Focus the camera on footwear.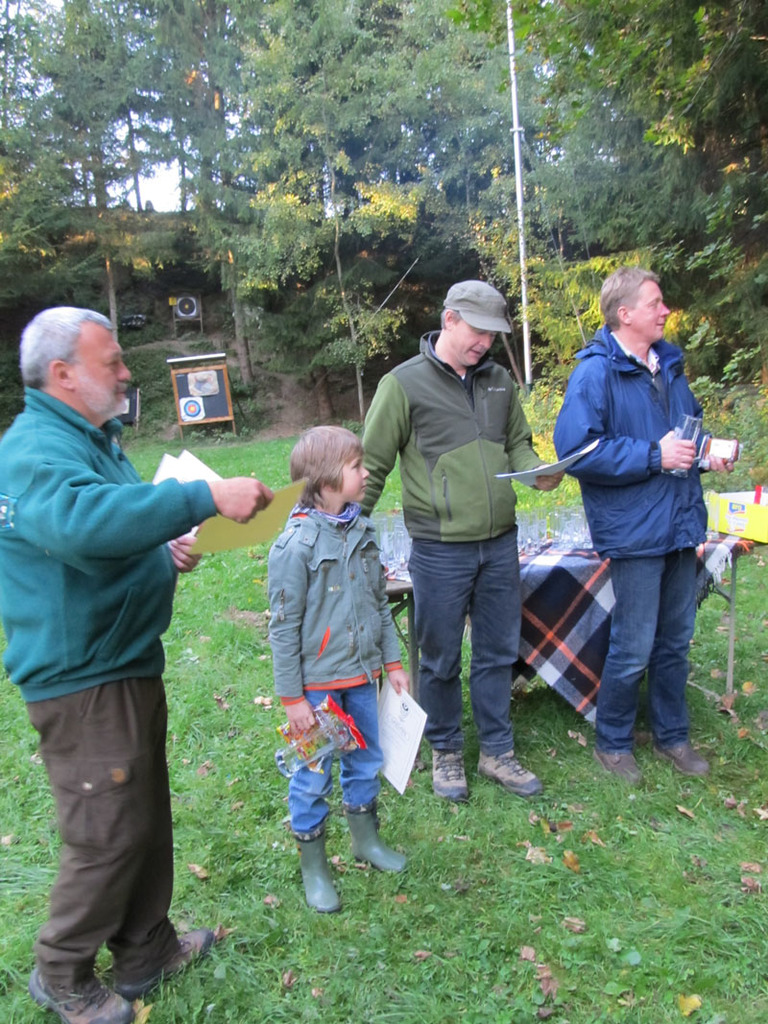
Focus region: [x1=103, y1=922, x2=214, y2=994].
